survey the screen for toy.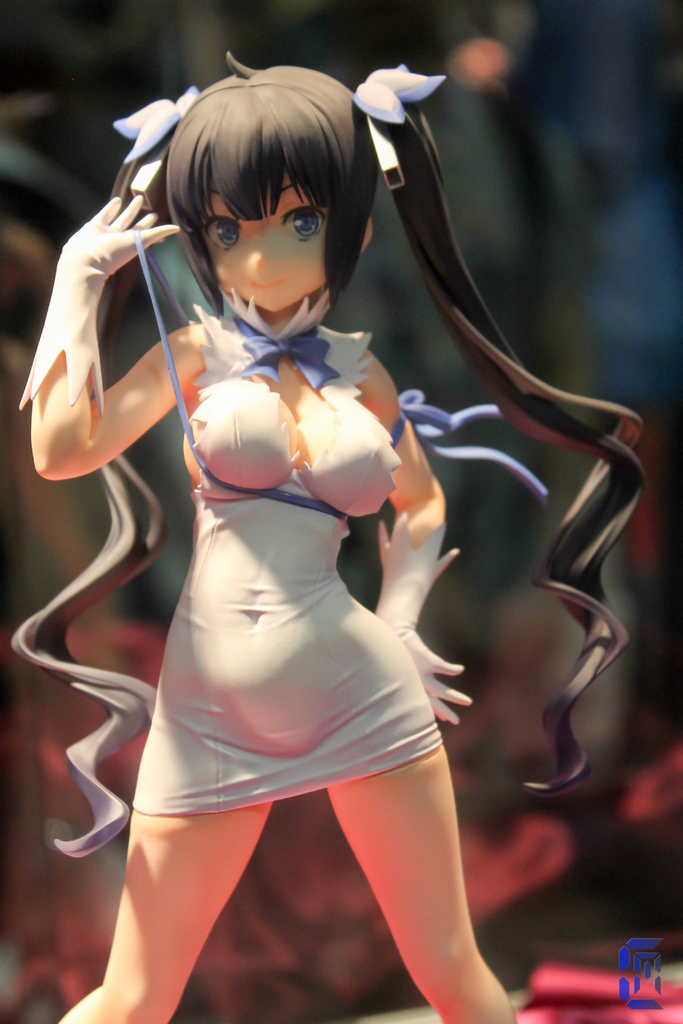
Survey found: {"left": 8, "top": 28, "right": 566, "bottom": 981}.
